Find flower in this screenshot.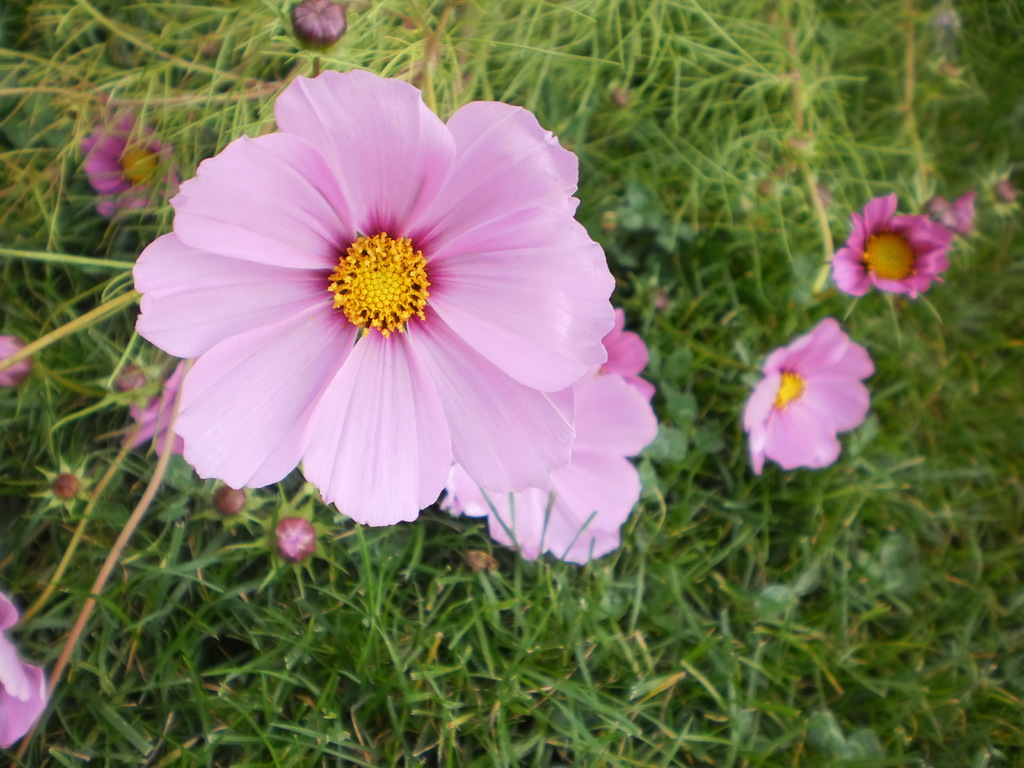
The bounding box for flower is [x1=0, y1=590, x2=44, y2=753].
